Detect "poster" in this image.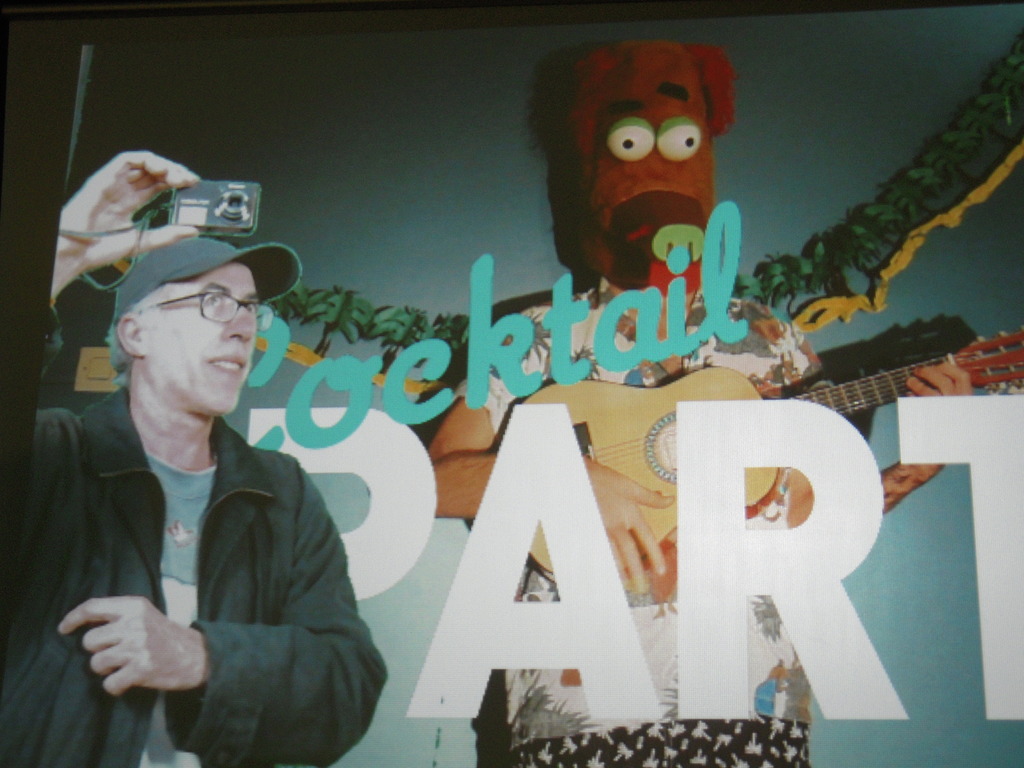
Detection: <bbox>0, 0, 1023, 767</bbox>.
